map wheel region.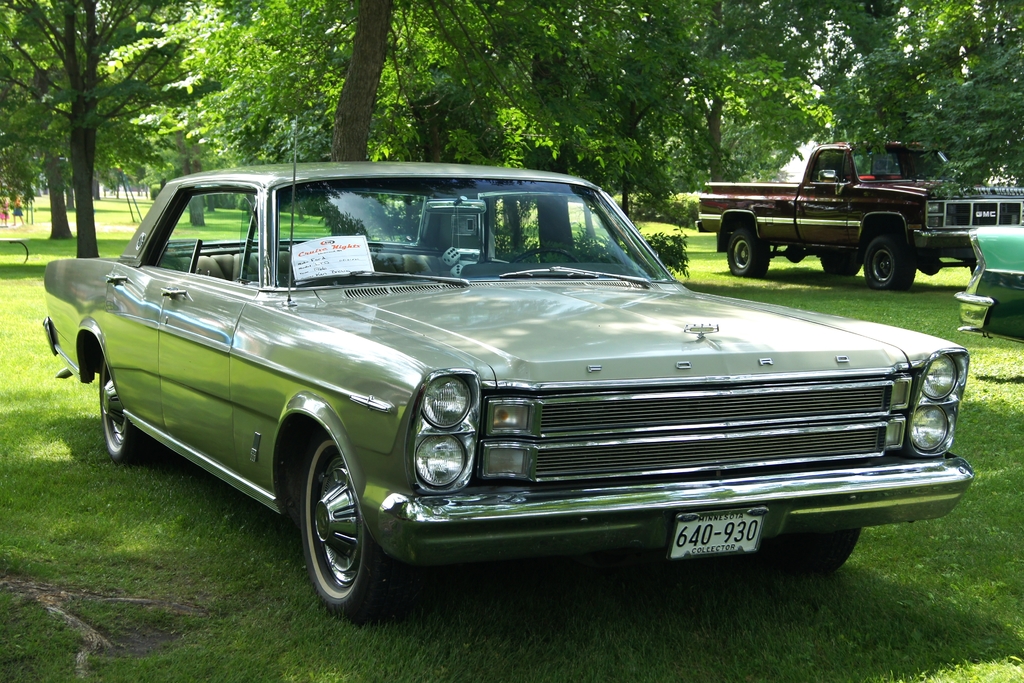
Mapped to detection(100, 361, 156, 463).
